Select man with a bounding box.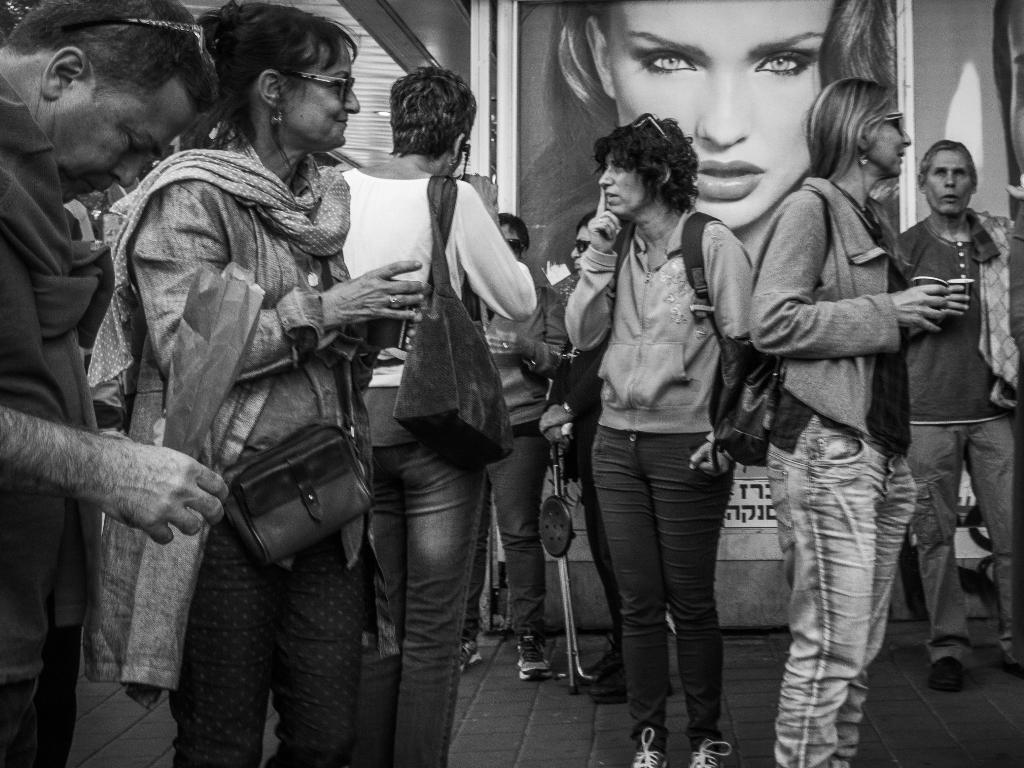
bbox(478, 211, 566, 683).
